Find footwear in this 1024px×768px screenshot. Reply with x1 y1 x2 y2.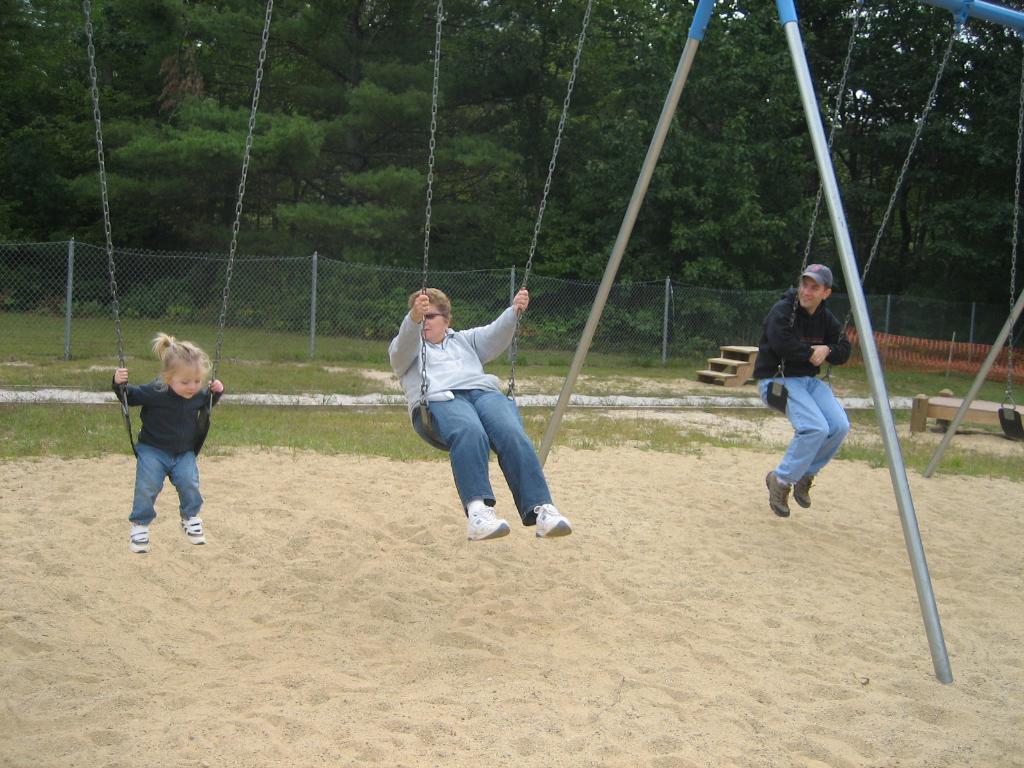
764 468 802 515.
